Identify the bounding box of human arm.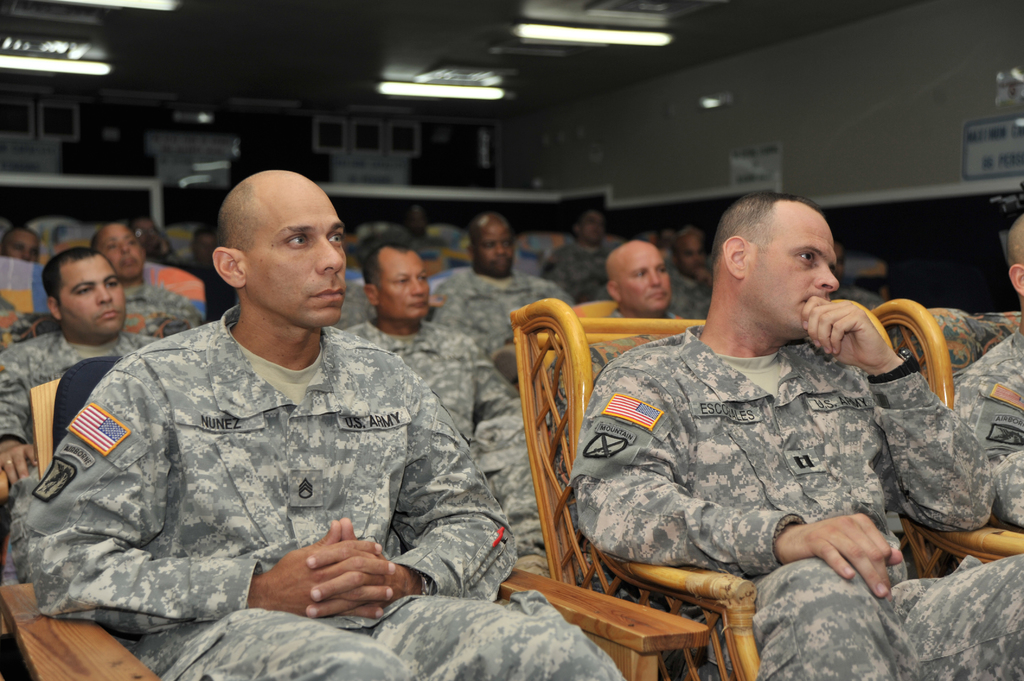
box(290, 357, 526, 631).
